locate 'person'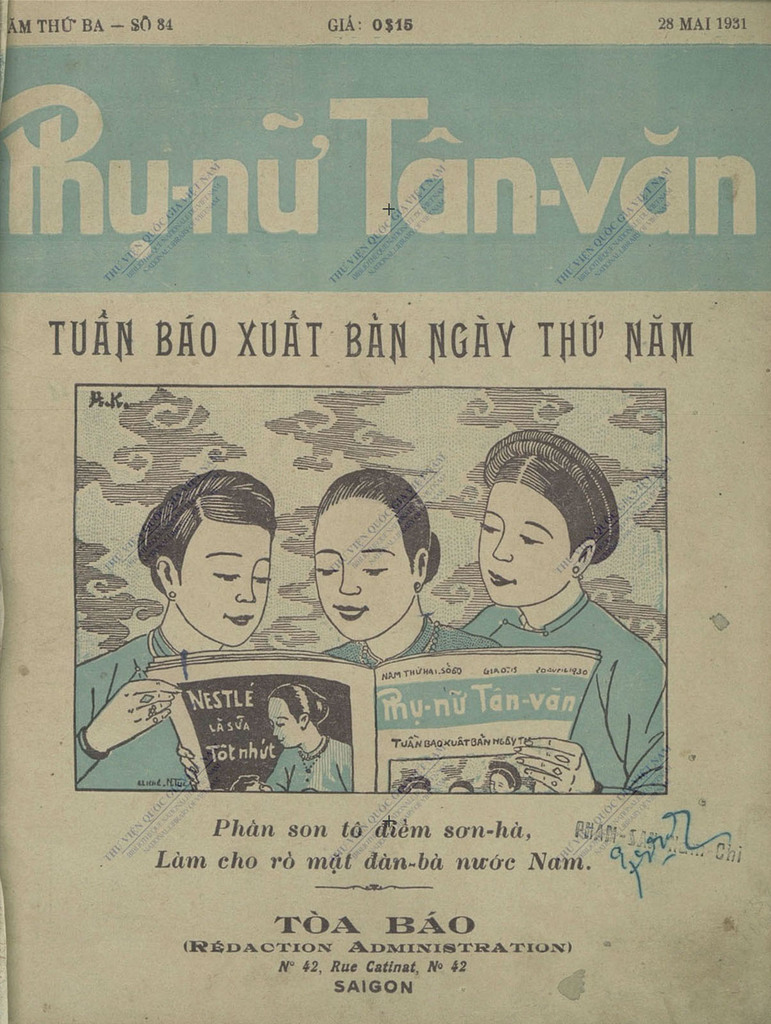
locate(320, 469, 507, 676)
